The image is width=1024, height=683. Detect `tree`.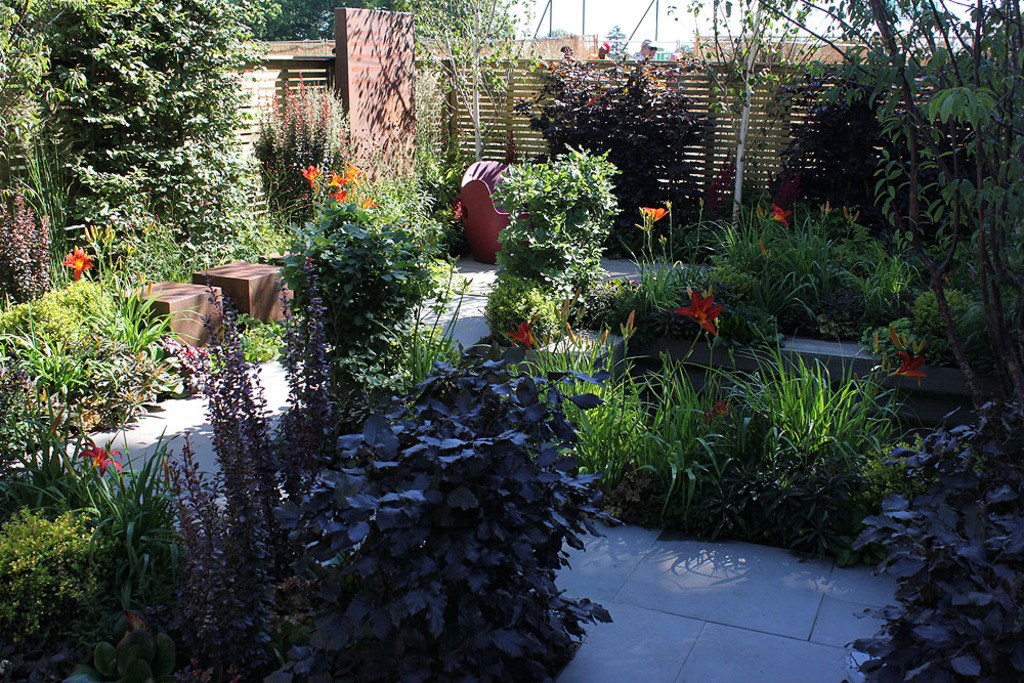
Detection: 0:0:278:257.
